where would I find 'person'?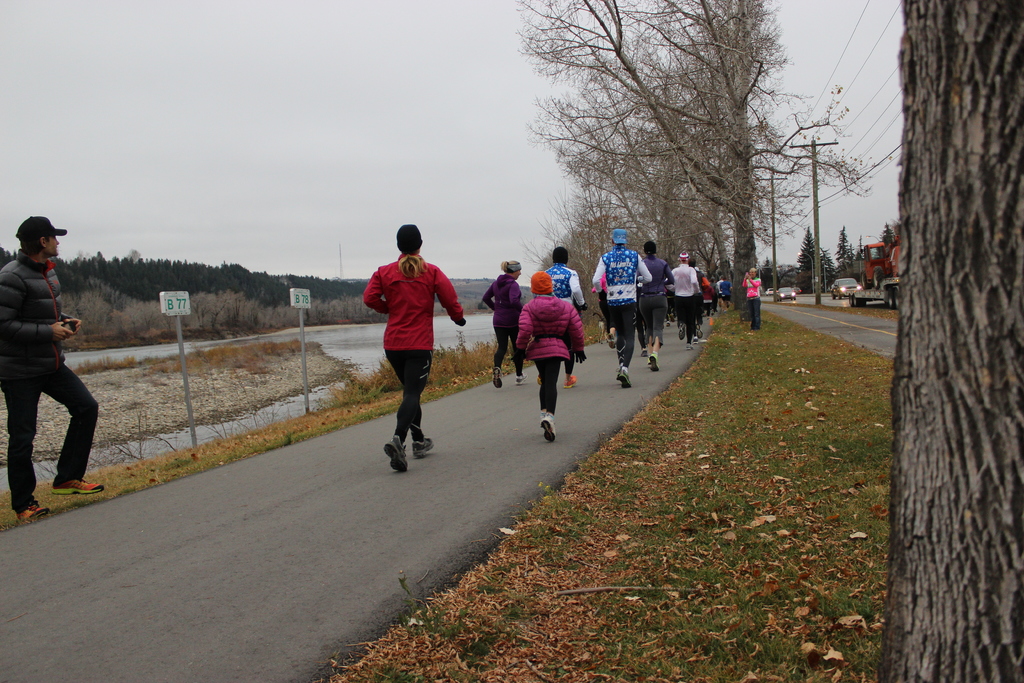
At left=362, top=226, right=464, bottom=468.
